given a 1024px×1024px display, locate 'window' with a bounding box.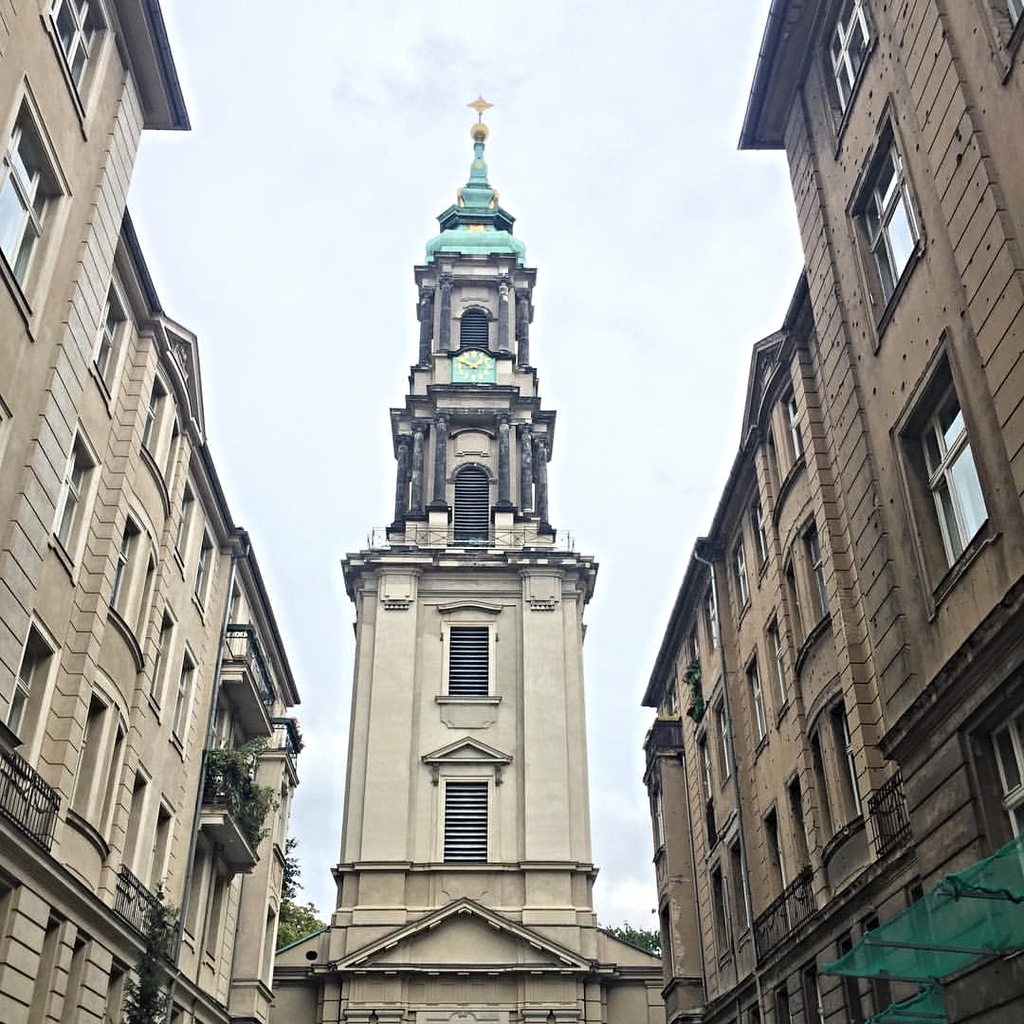
Located: <bbox>880, 339, 1001, 613</bbox>.
